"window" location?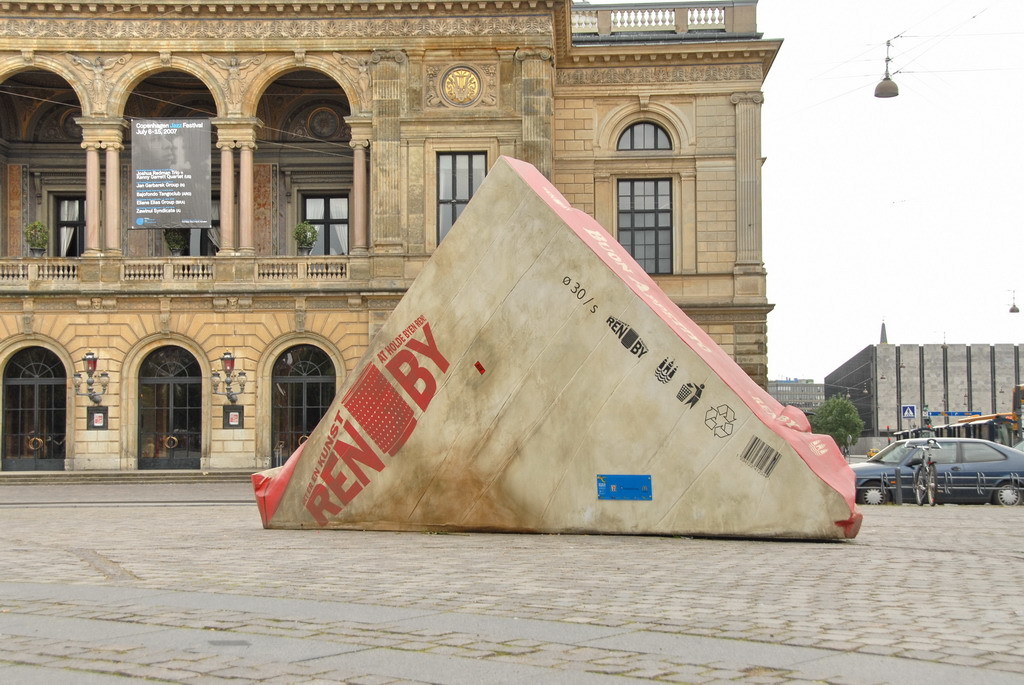
(425,145,488,254)
